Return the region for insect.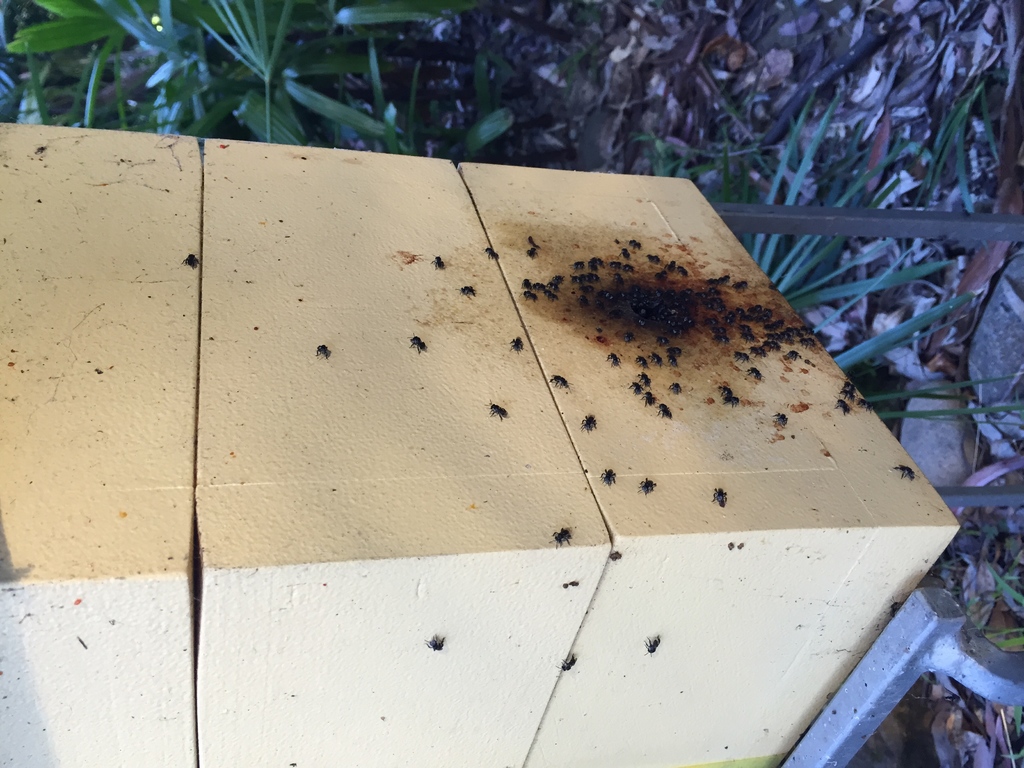
locate(732, 352, 750, 362).
